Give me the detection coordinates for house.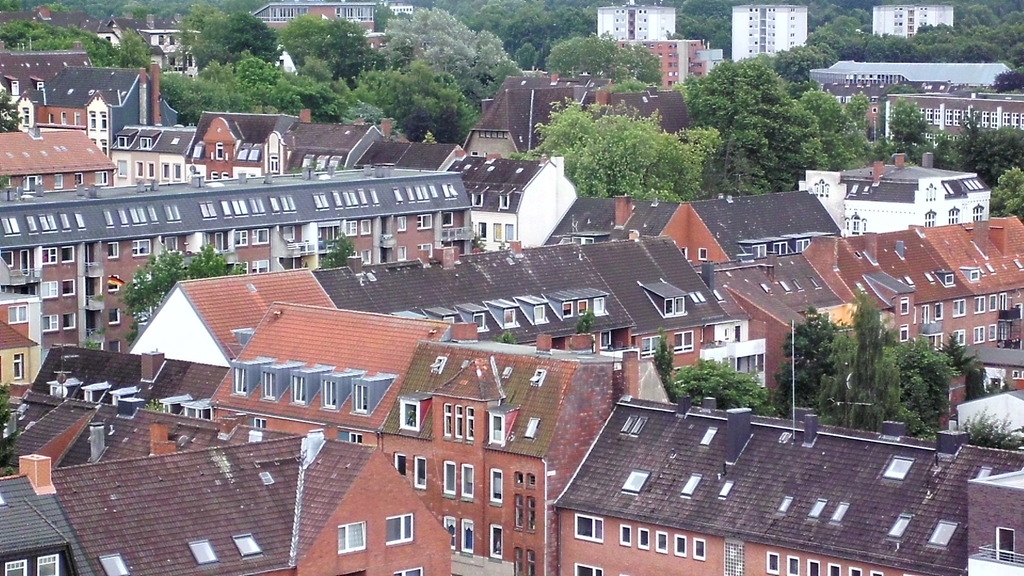
x1=893 y1=87 x2=1023 y2=141.
